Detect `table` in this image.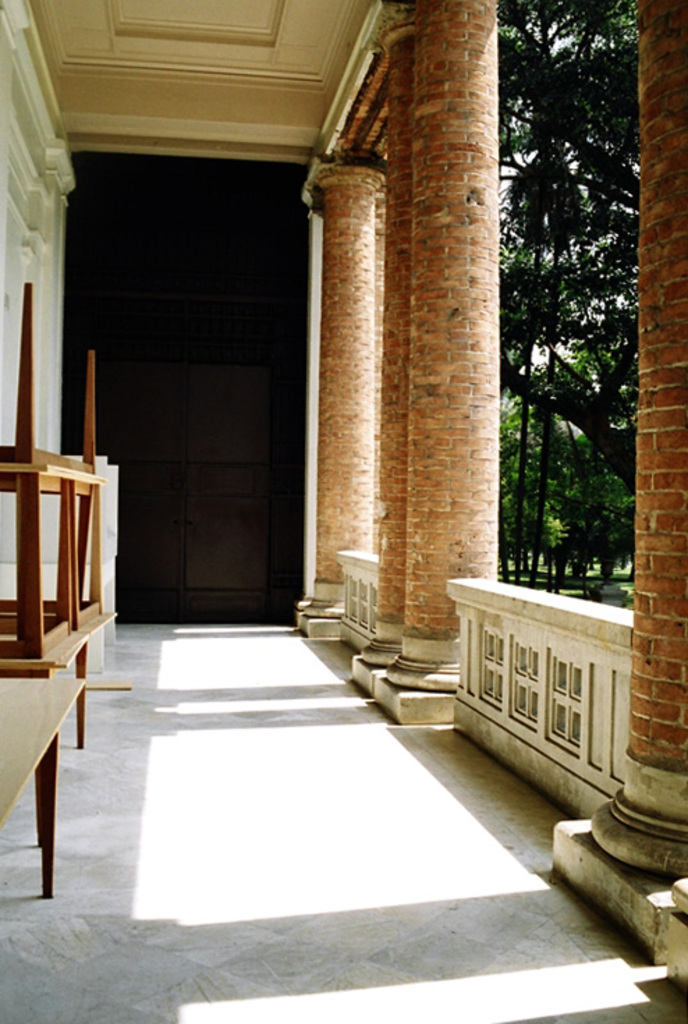
Detection: box(0, 273, 123, 698).
